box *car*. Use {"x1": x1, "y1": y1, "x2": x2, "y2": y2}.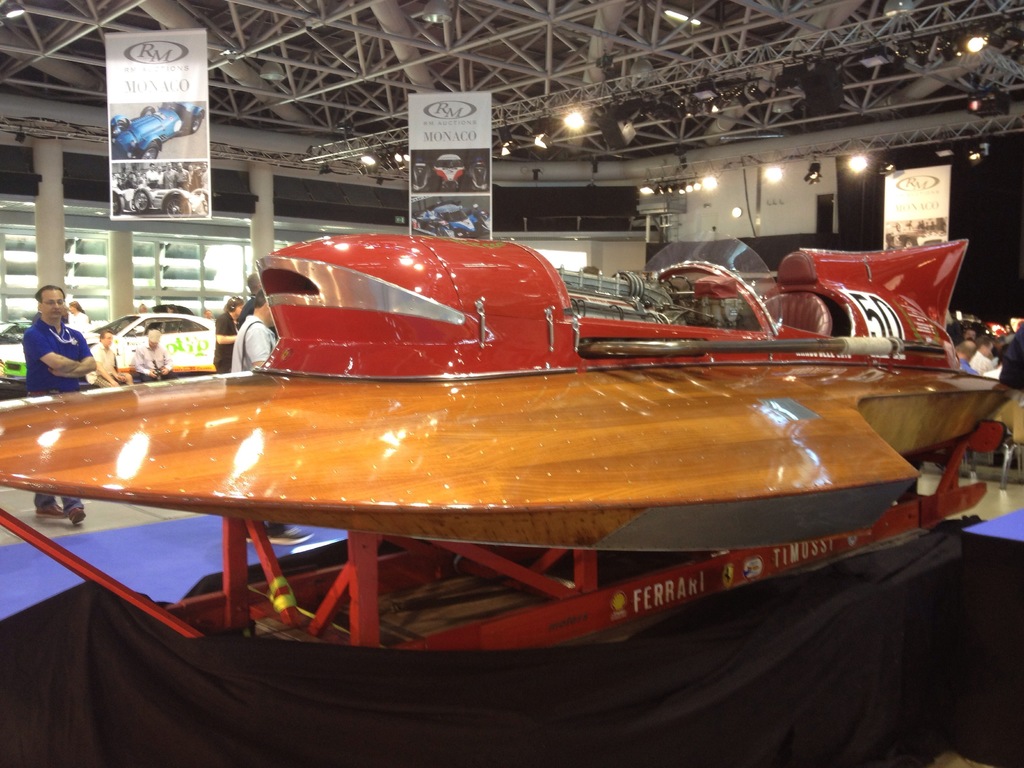
{"x1": 114, "y1": 178, "x2": 216, "y2": 216}.
